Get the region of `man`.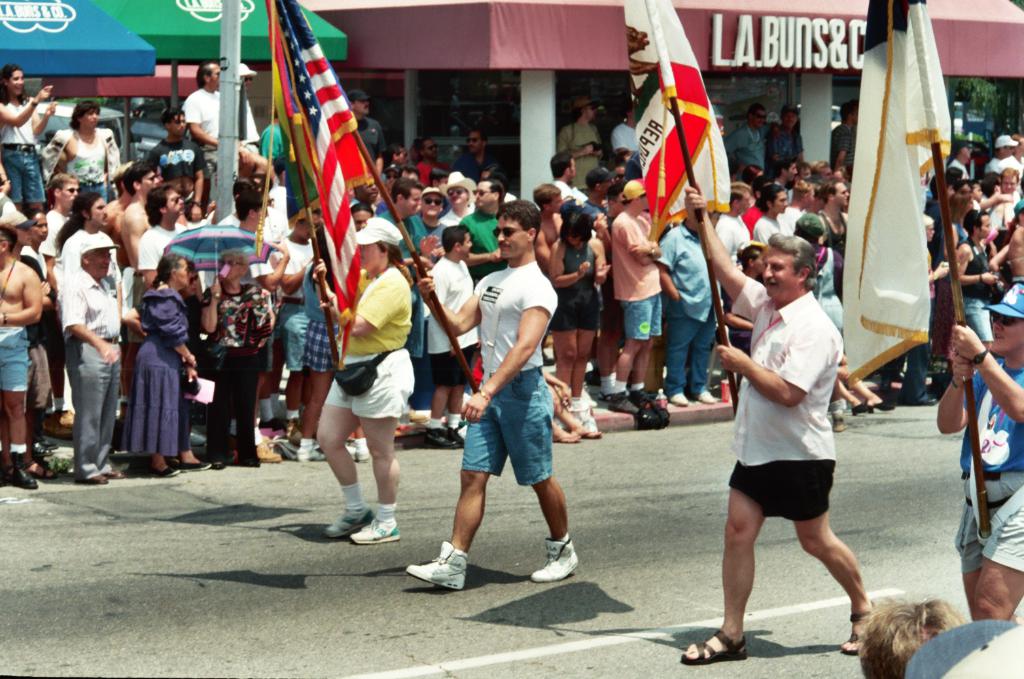
[557, 98, 609, 191].
